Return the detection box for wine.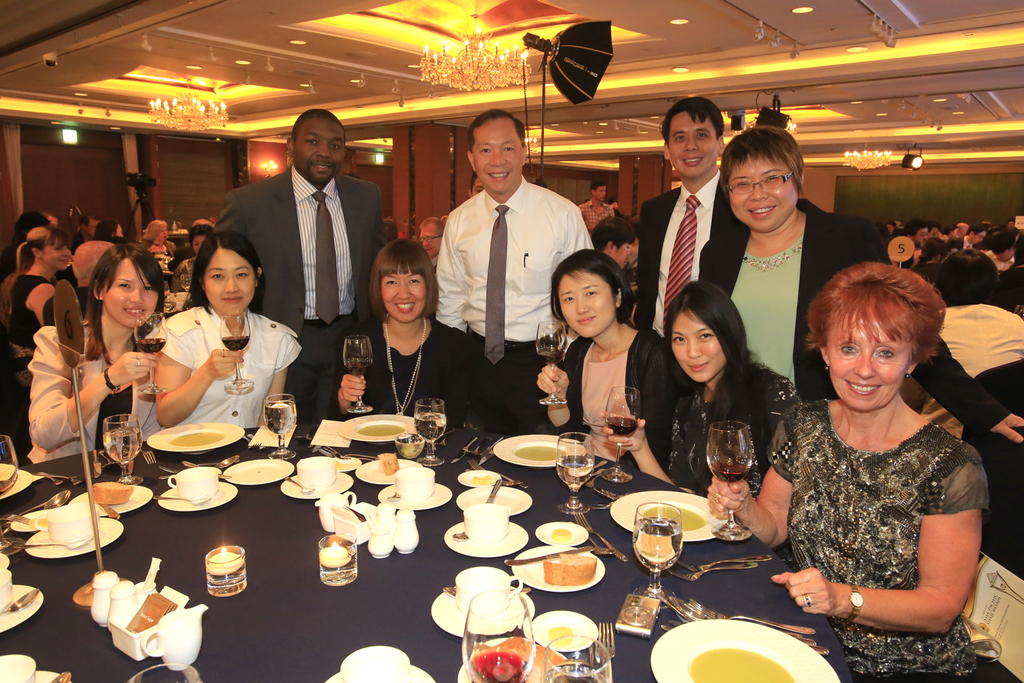
region(465, 650, 528, 682).
